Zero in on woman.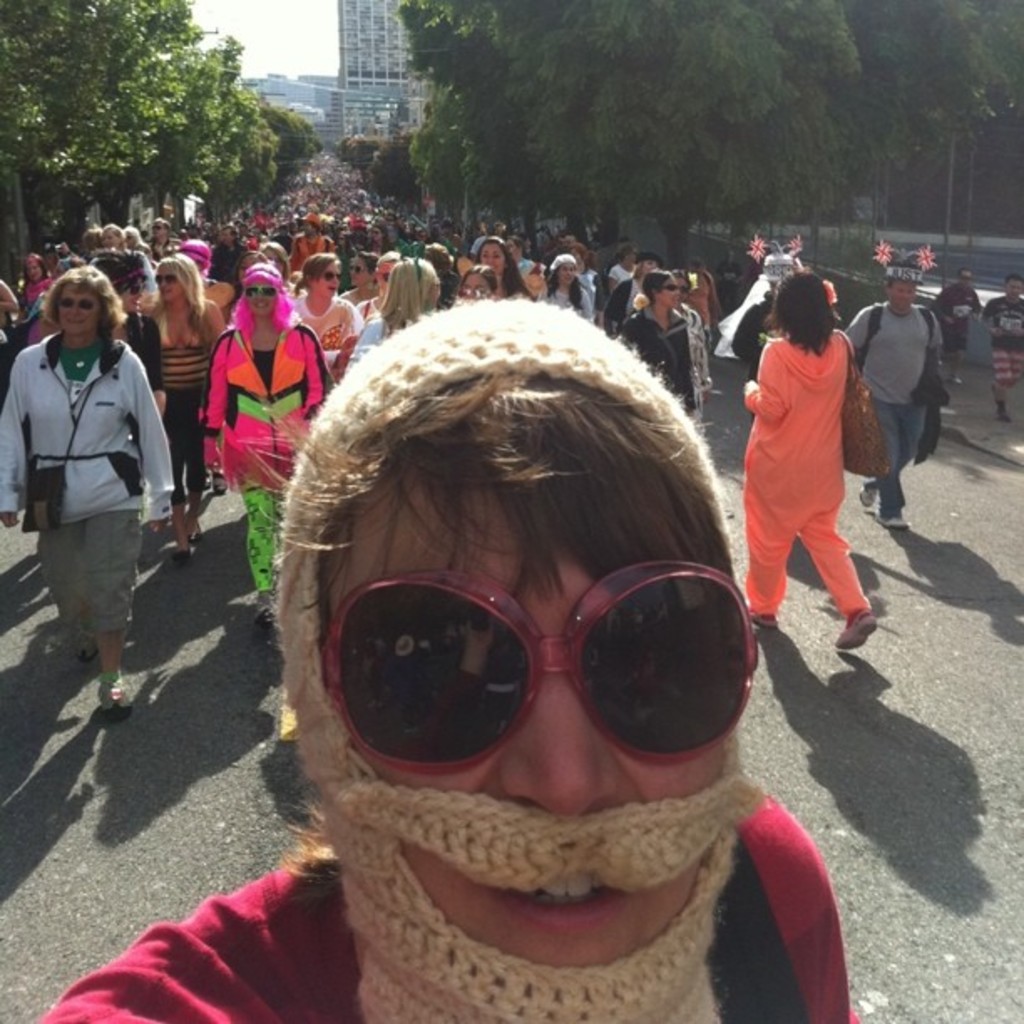
Zeroed in: (left=345, top=253, right=448, bottom=376).
